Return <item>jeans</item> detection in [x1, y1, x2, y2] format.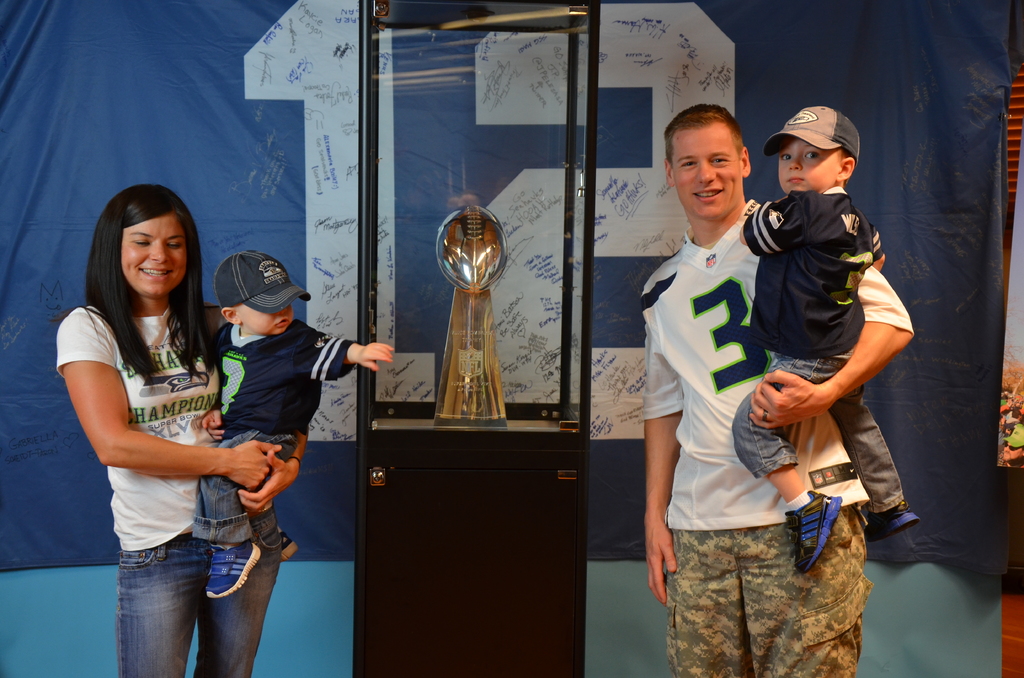
[733, 360, 902, 512].
